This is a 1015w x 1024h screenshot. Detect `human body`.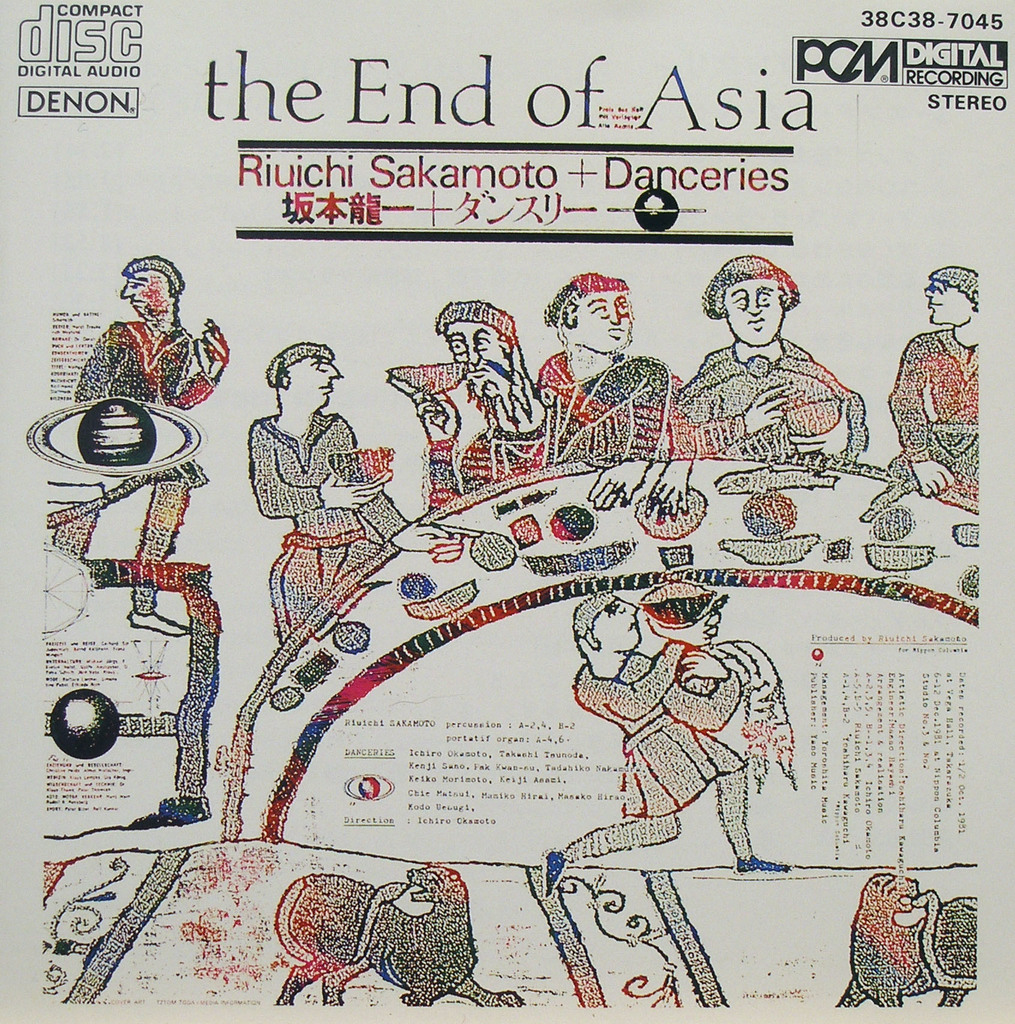
(686, 260, 891, 474).
